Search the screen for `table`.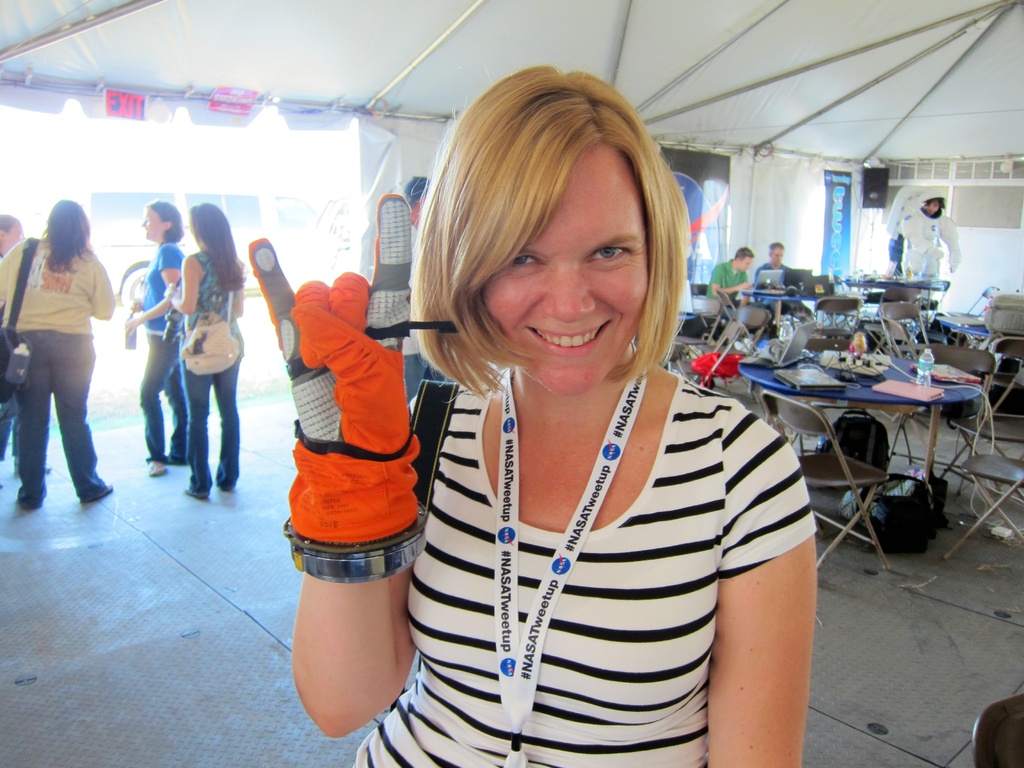
Found at bbox=[846, 274, 938, 307].
